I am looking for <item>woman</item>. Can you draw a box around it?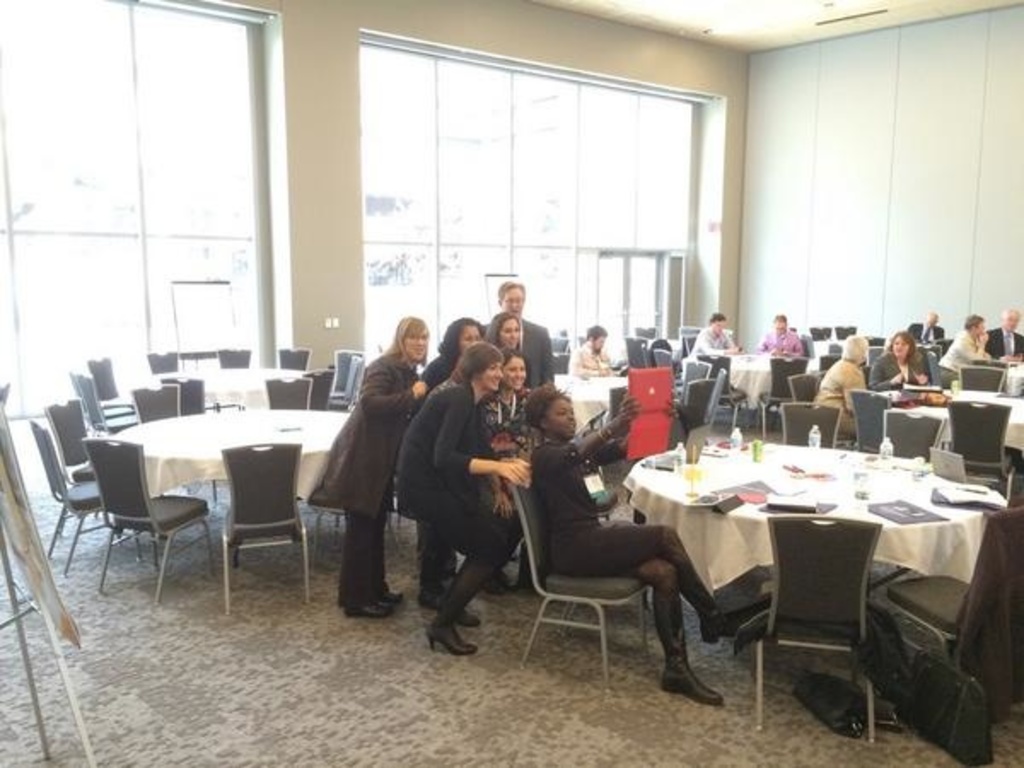
Sure, the bounding box is (x1=483, y1=346, x2=534, y2=594).
